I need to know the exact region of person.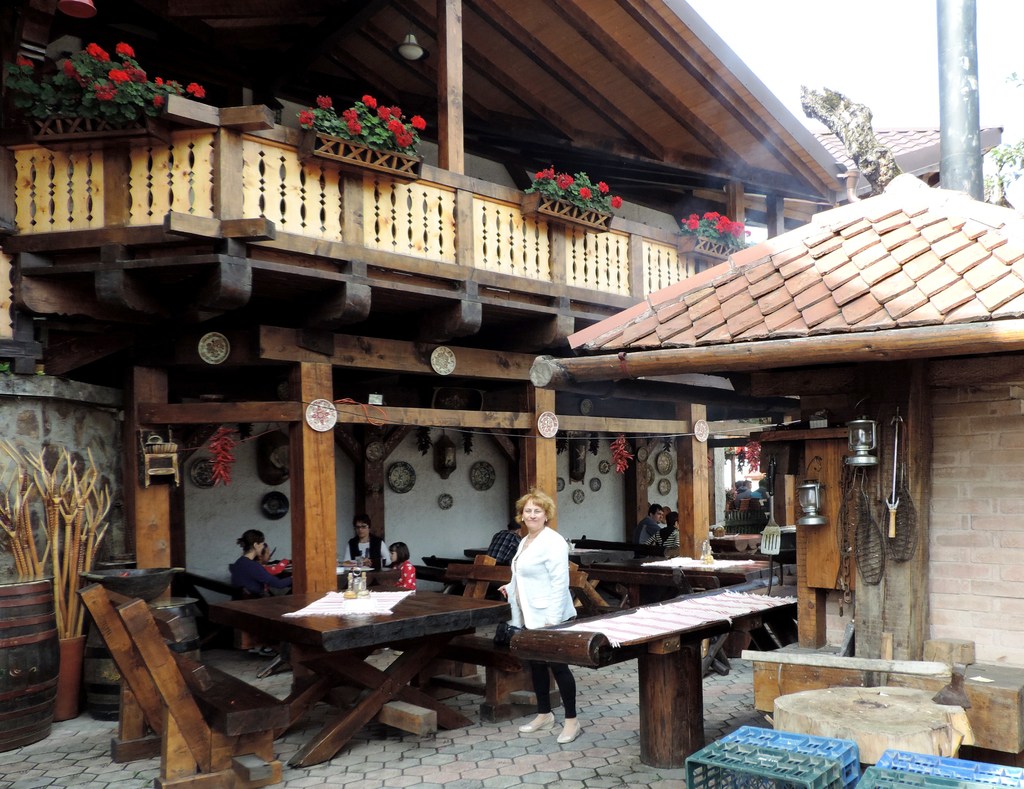
Region: crop(233, 530, 287, 605).
